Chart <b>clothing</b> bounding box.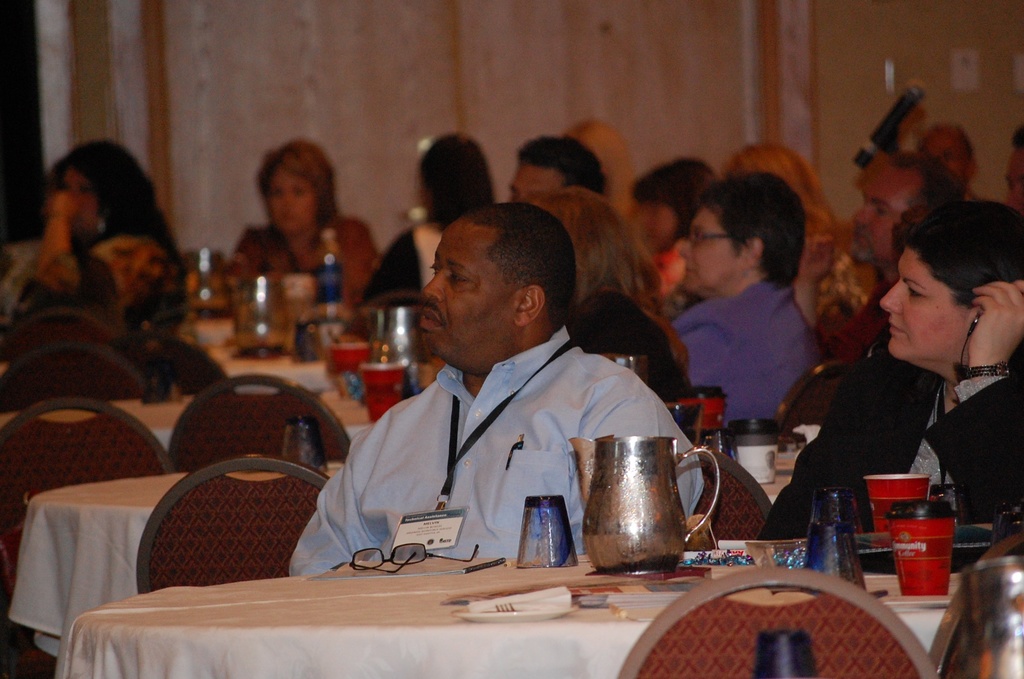
Charted: select_region(0, 229, 185, 313).
